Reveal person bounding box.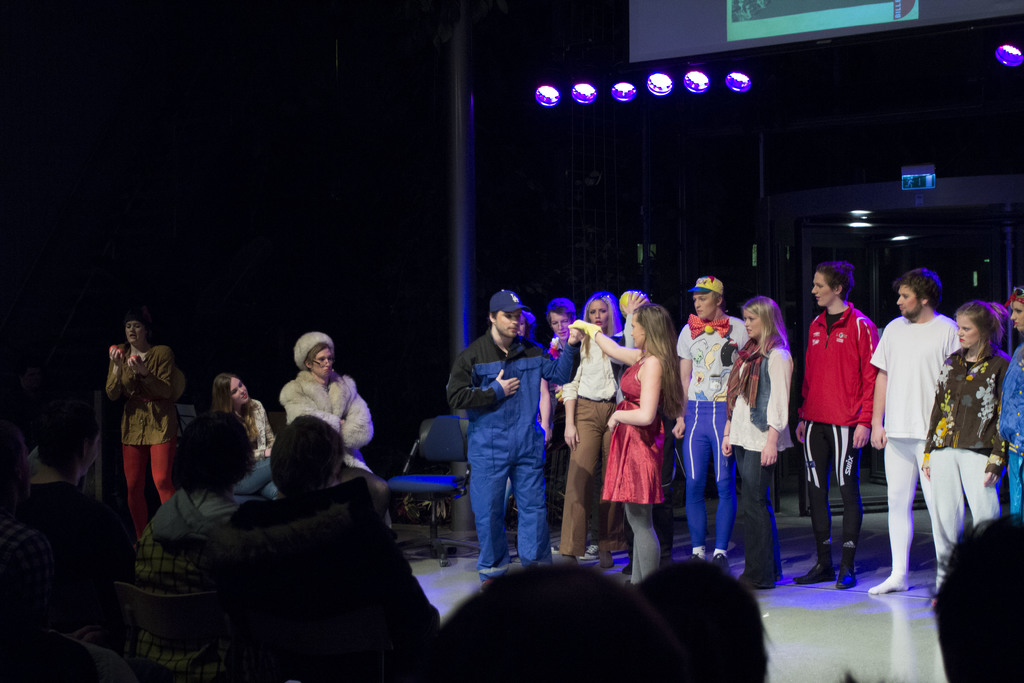
Revealed: box(668, 268, 741, 555).
